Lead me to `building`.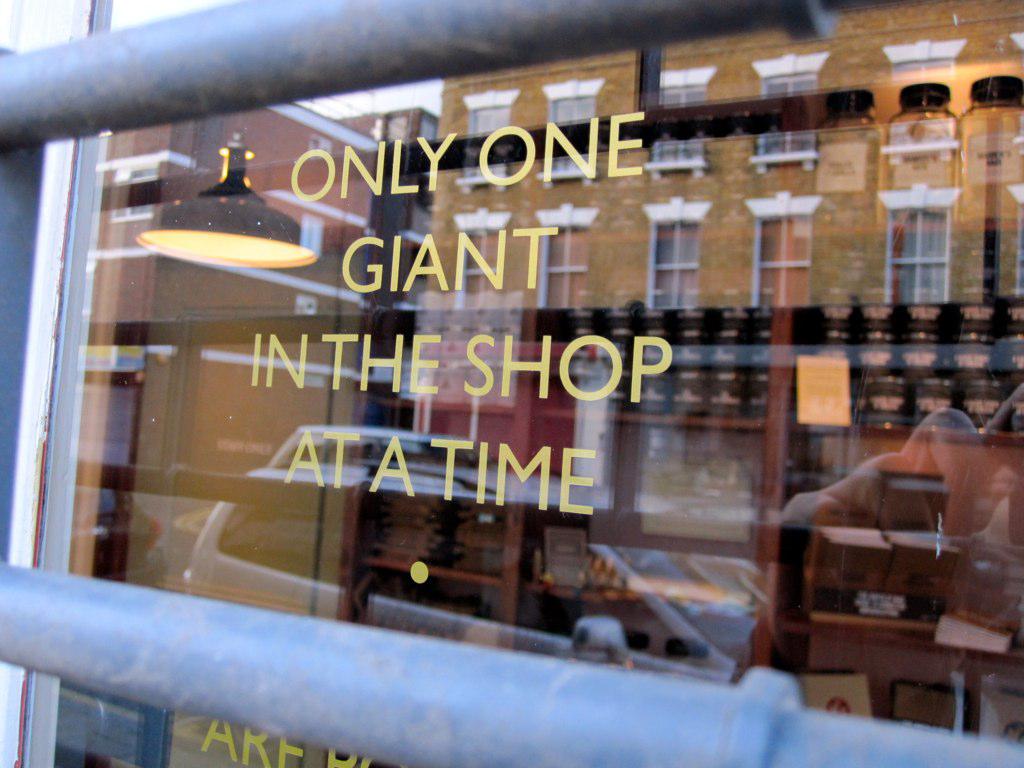
Lead to bbox=[418, 0, 1023, 745].
